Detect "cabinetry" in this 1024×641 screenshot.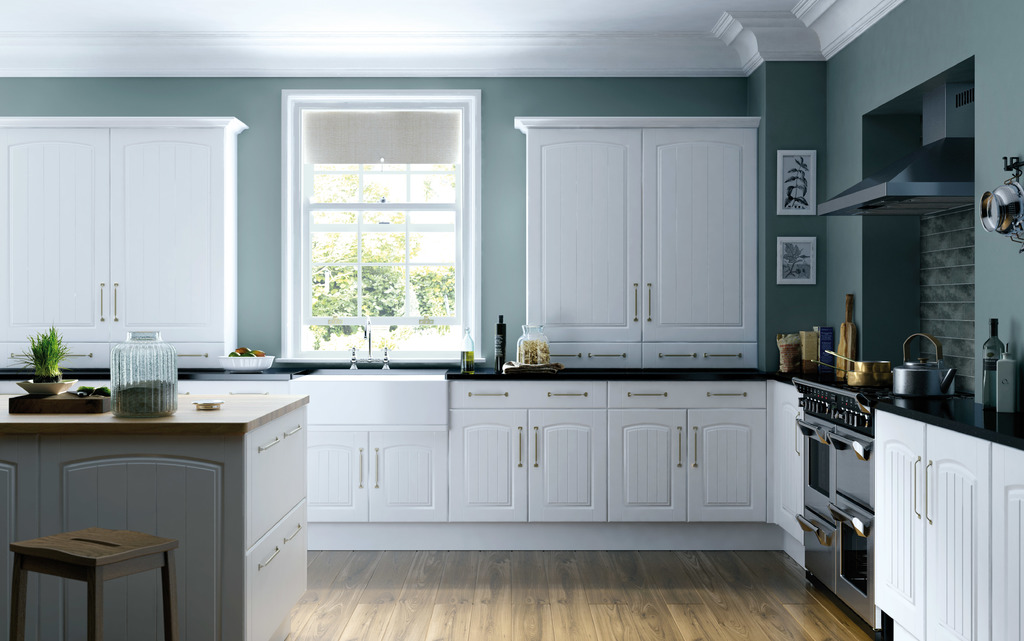
Detection: (612,375,769,529).
